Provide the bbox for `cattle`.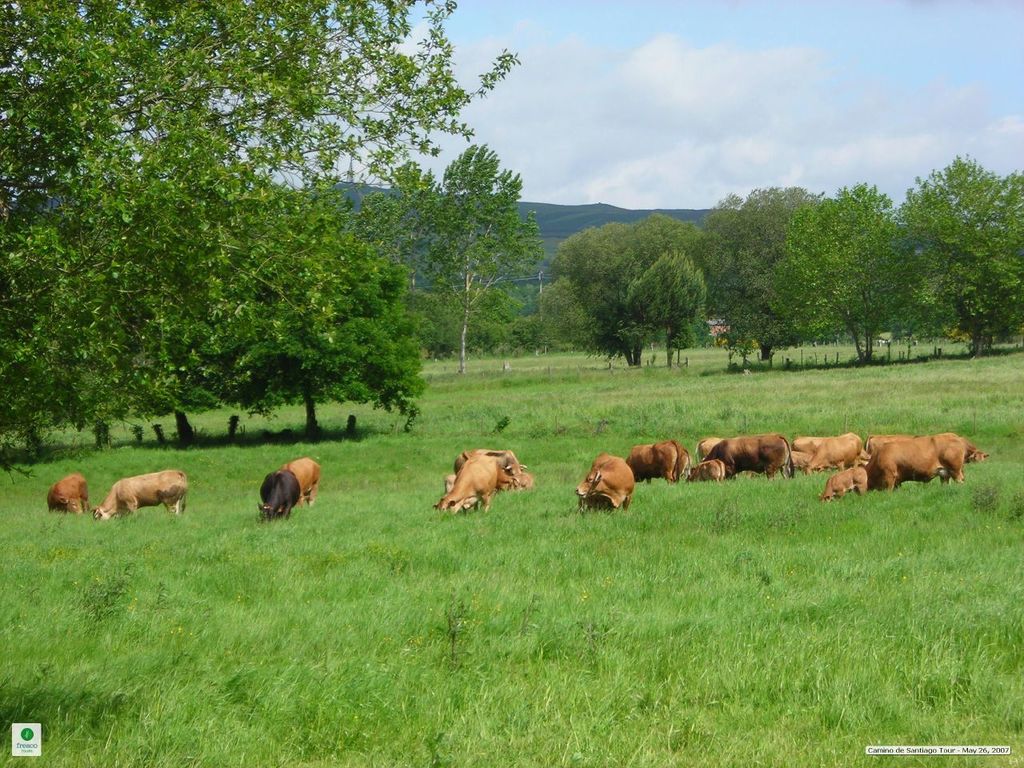
(45,473,93,519).
